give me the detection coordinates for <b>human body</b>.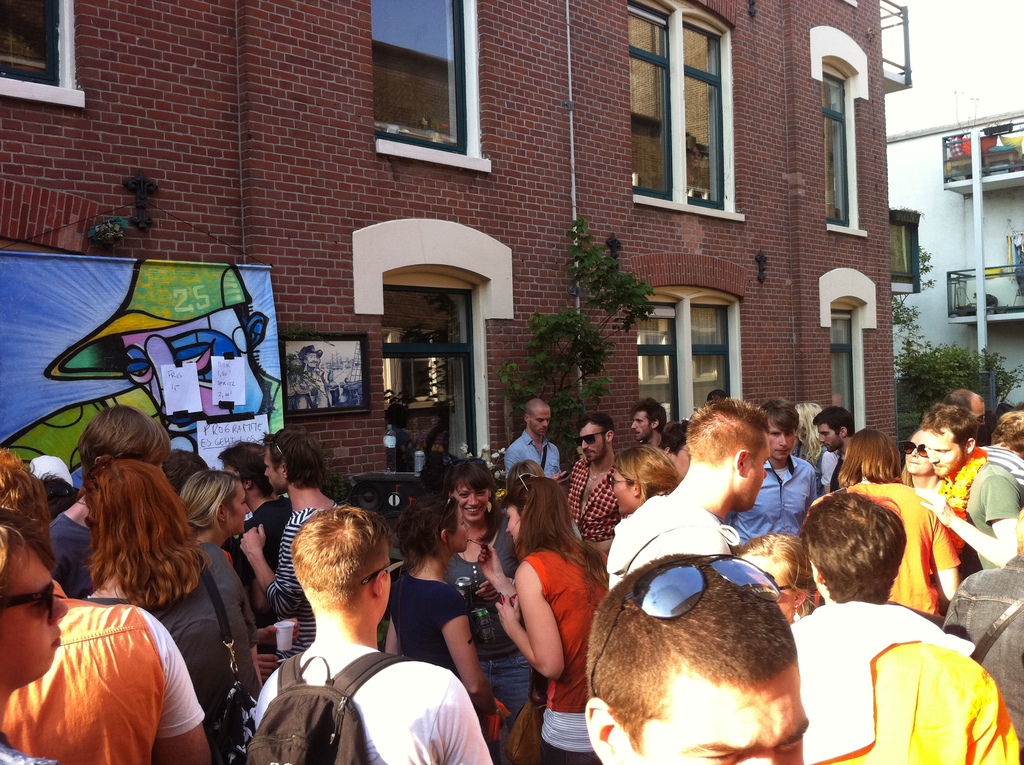
(left=243, top=410, right=345, bottom=658).
